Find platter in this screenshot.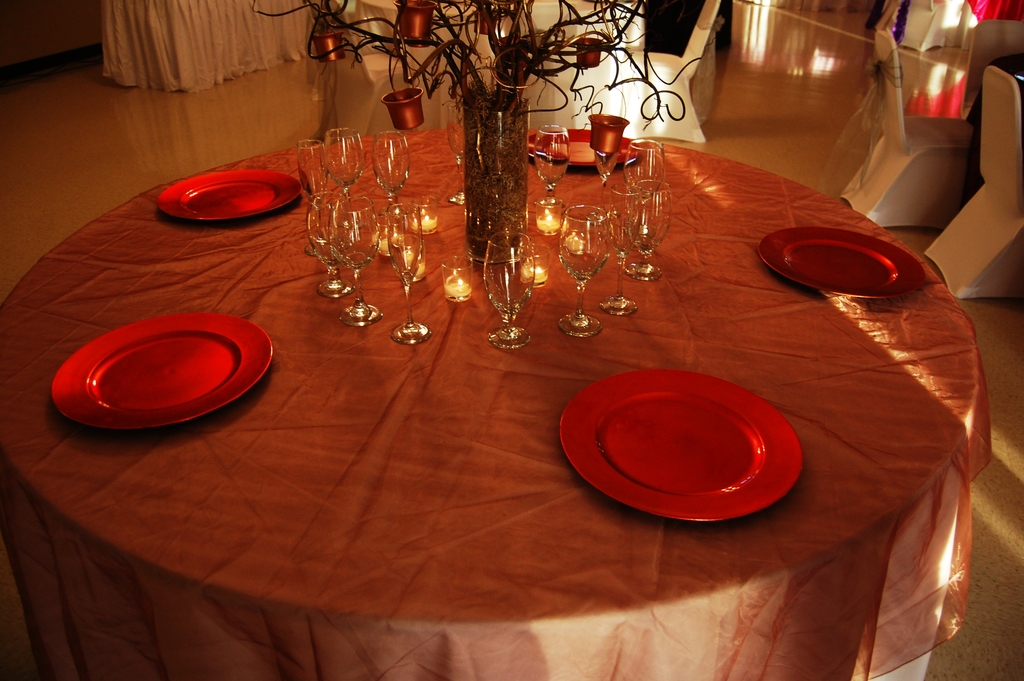
The bounding box for platter is <box>52,311,270,429</box>.
